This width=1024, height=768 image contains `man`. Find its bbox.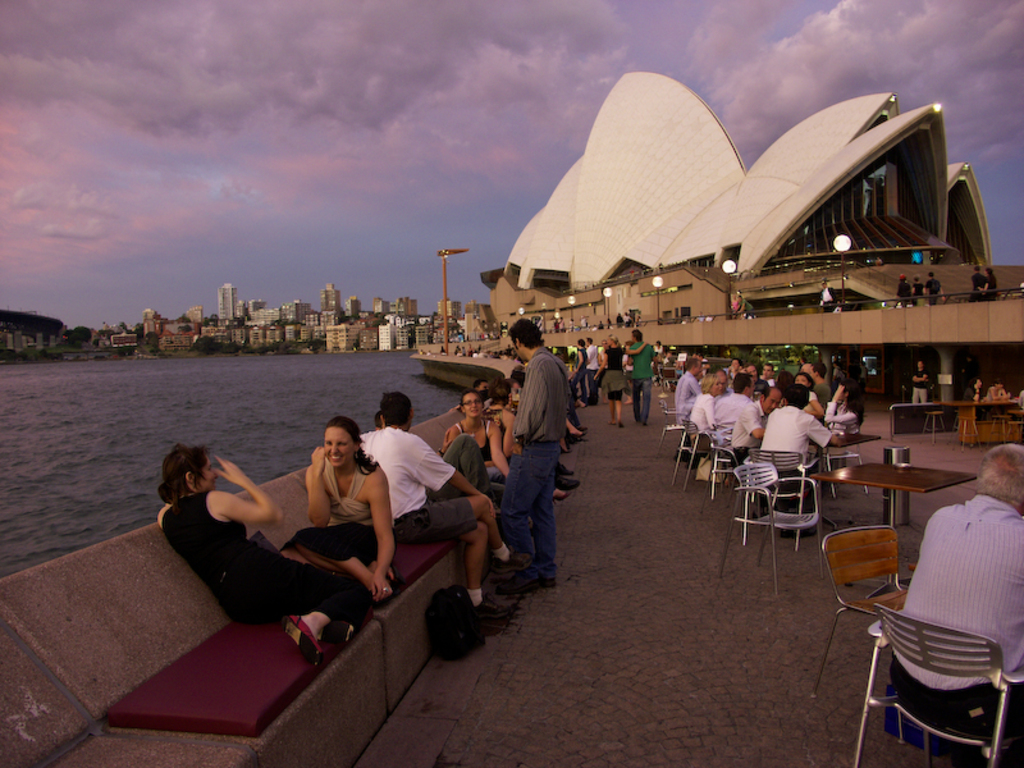
(710,381,750,433).
